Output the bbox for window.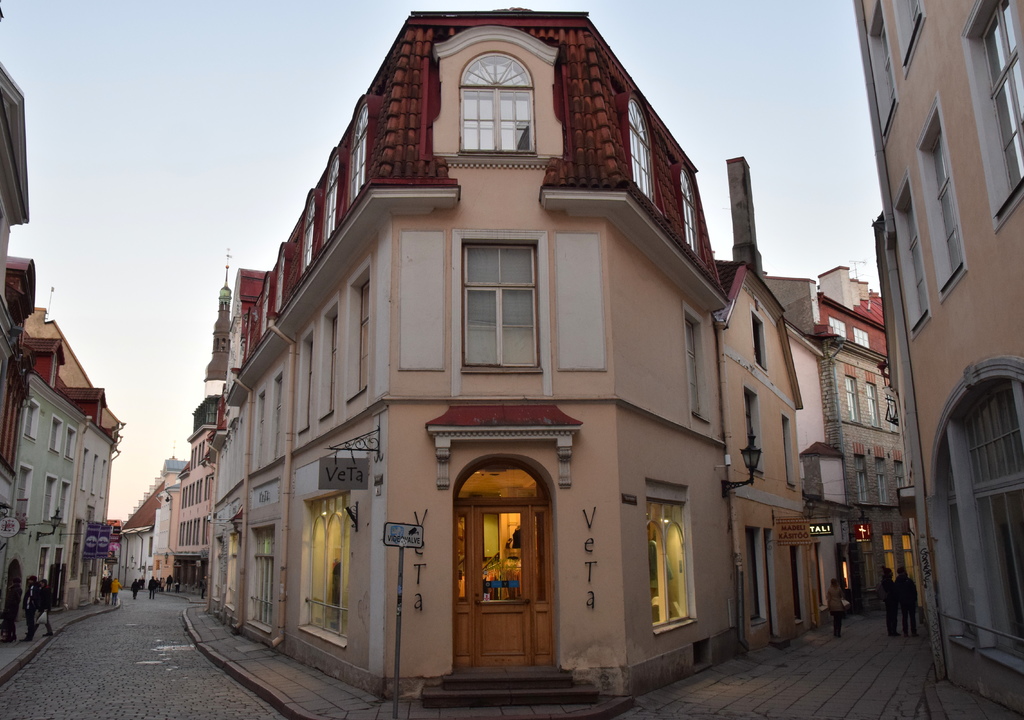
x1=273 y1=367 x2=282 y2=459.
